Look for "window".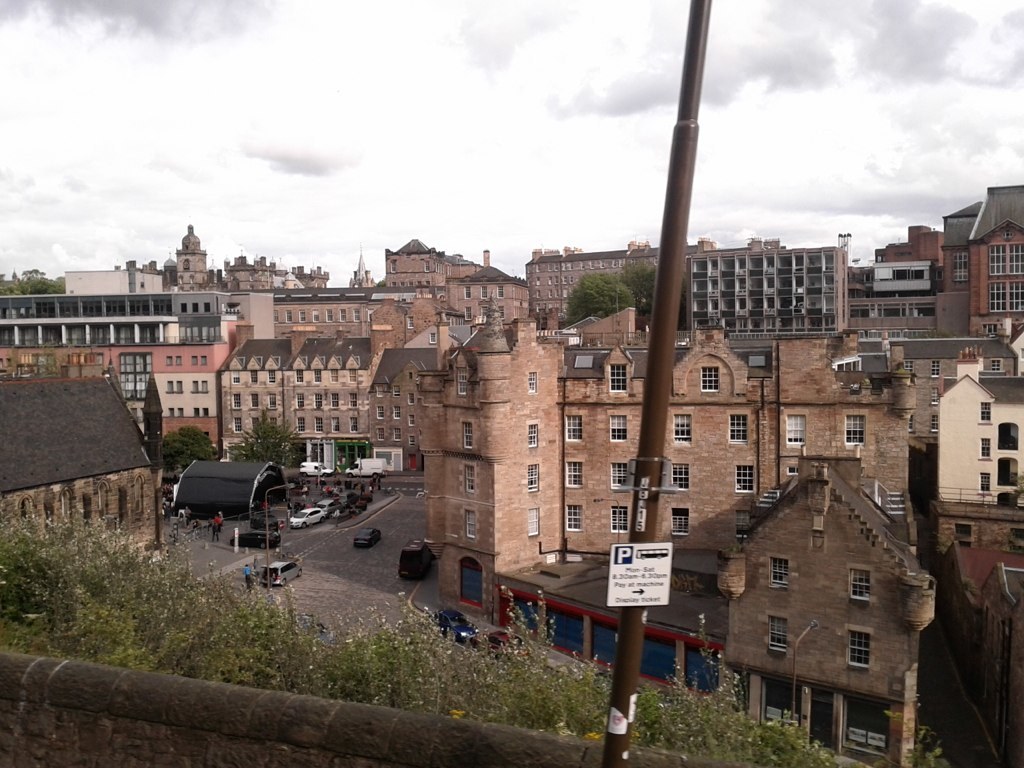
Found: bbox(340, 311, 344, 321).
